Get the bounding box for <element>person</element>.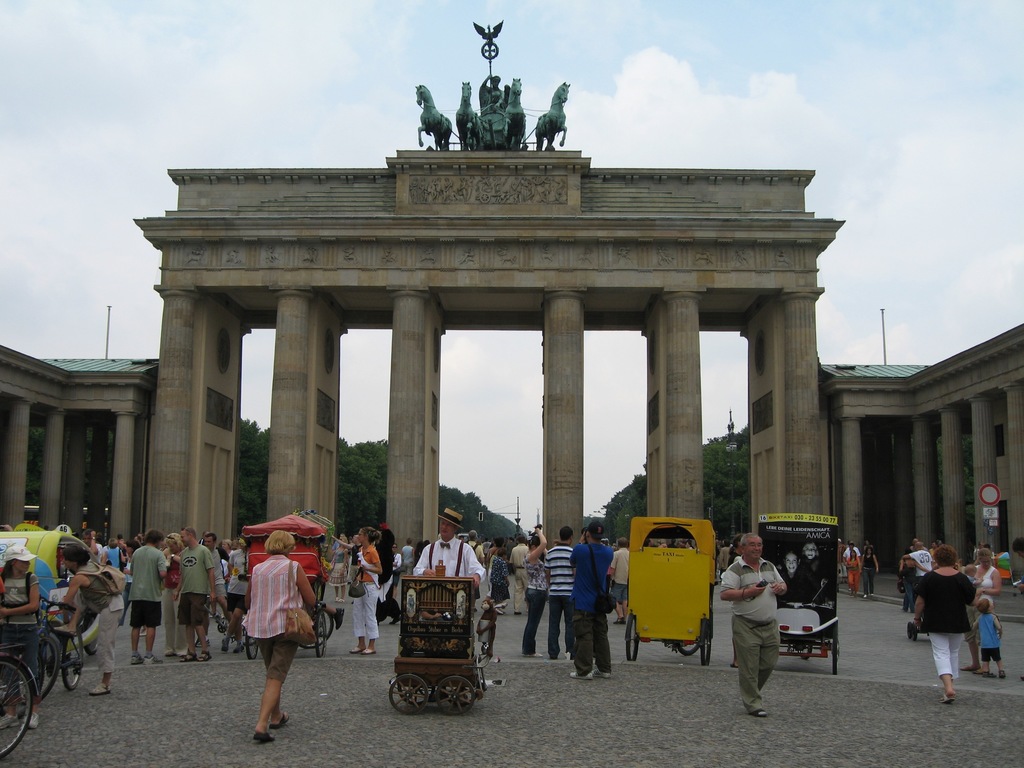
{"x1": 521, "y1": 525, "x2": 550, "y2": 659}.
